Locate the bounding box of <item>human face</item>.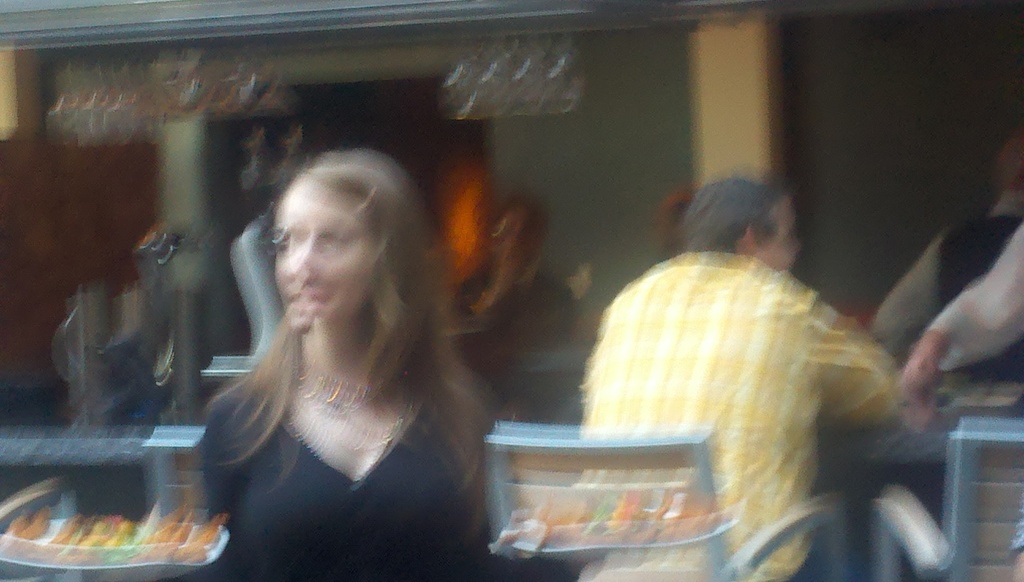
Bounding box: <region>272, 191, 386, 327</region>.
